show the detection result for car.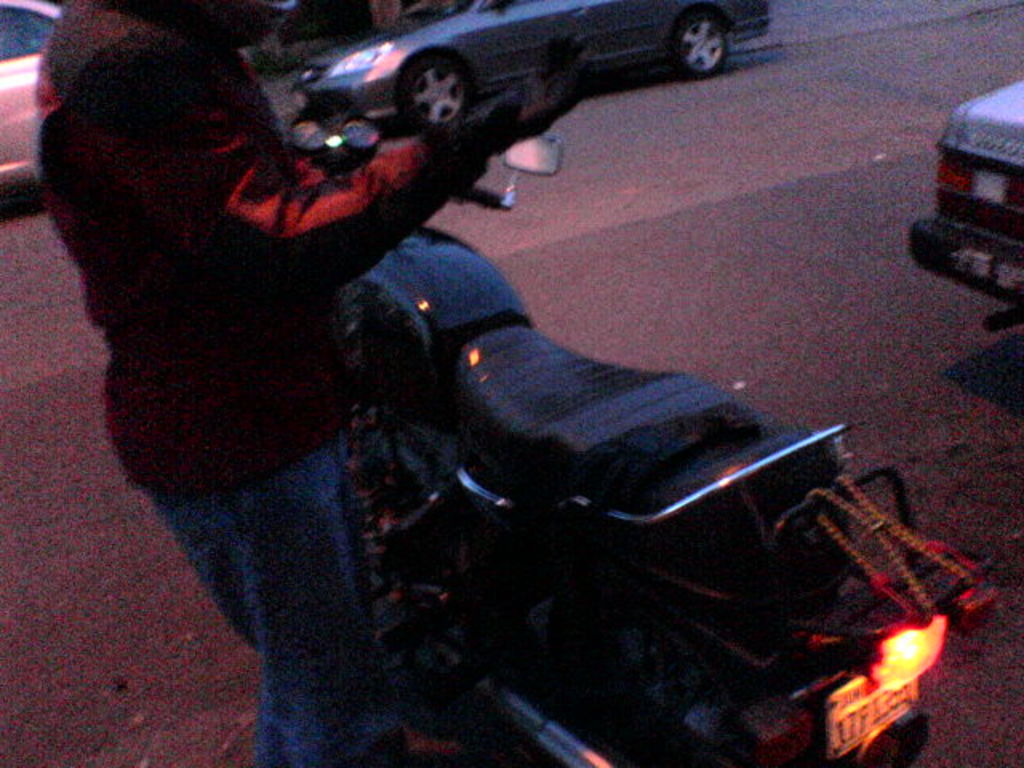
x1=299 y1=0 x2=778 y2=136.
